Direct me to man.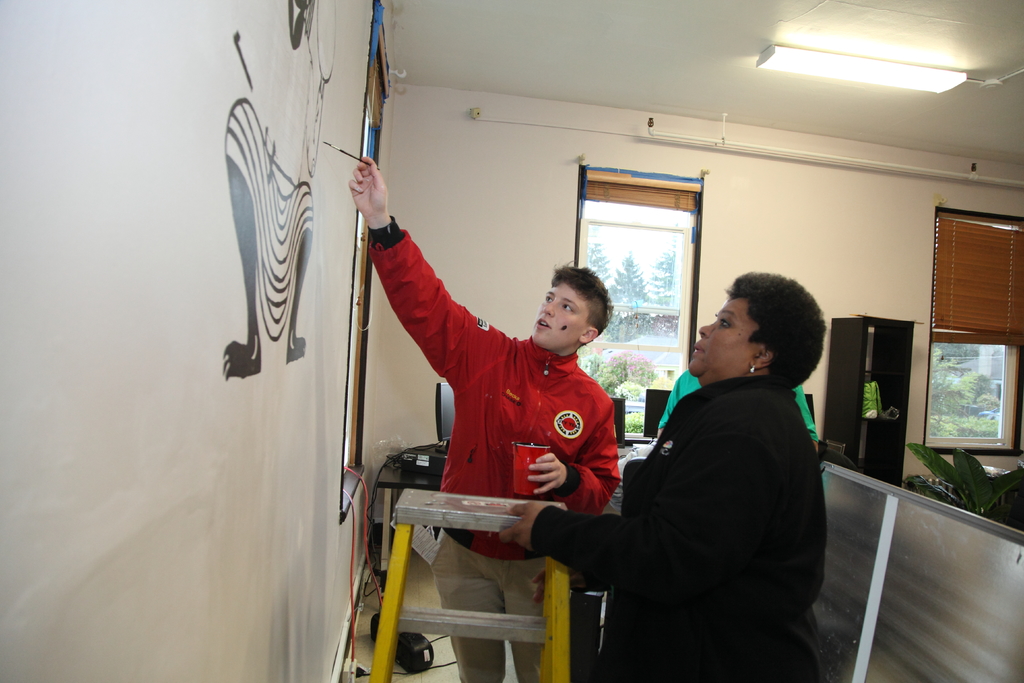
Direction: [487,299,800,657].
